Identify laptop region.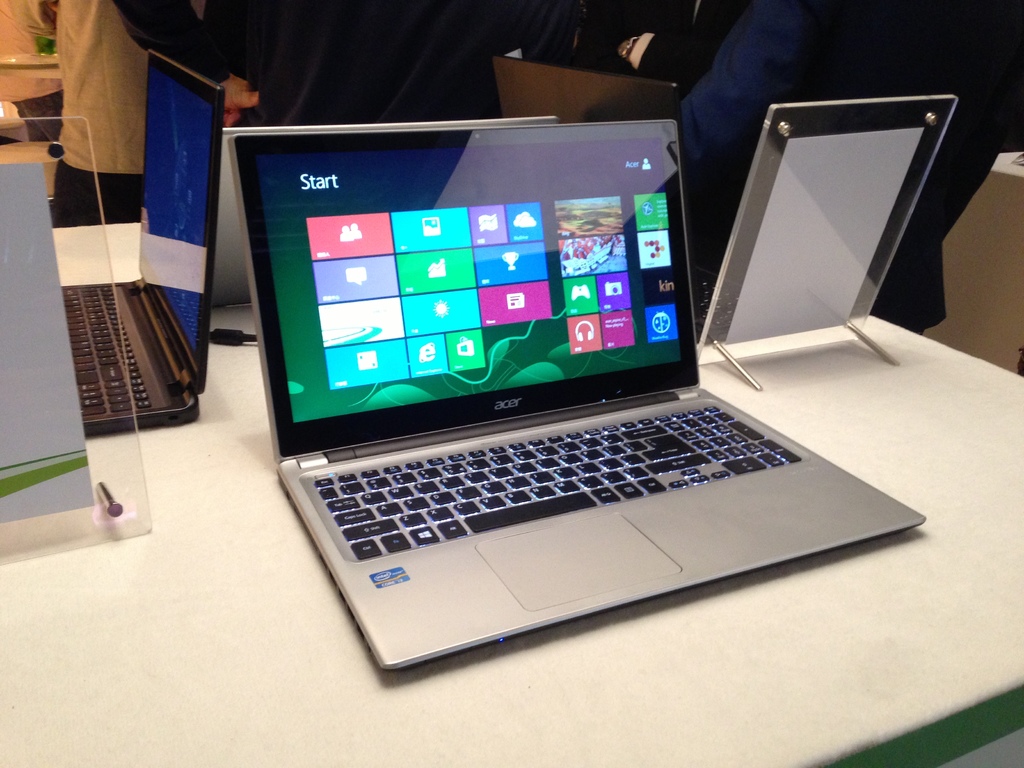
Region: [56, 48, 226, 436].
